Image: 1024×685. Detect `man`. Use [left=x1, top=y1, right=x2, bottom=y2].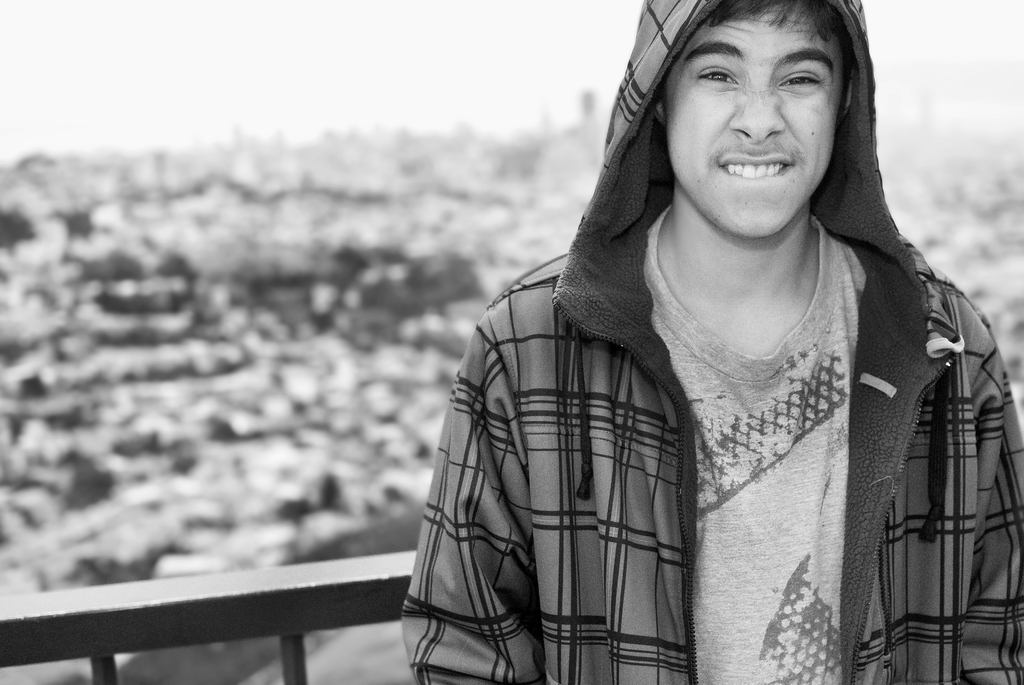
[left=408, top=3, right=1023, bottom=684].
